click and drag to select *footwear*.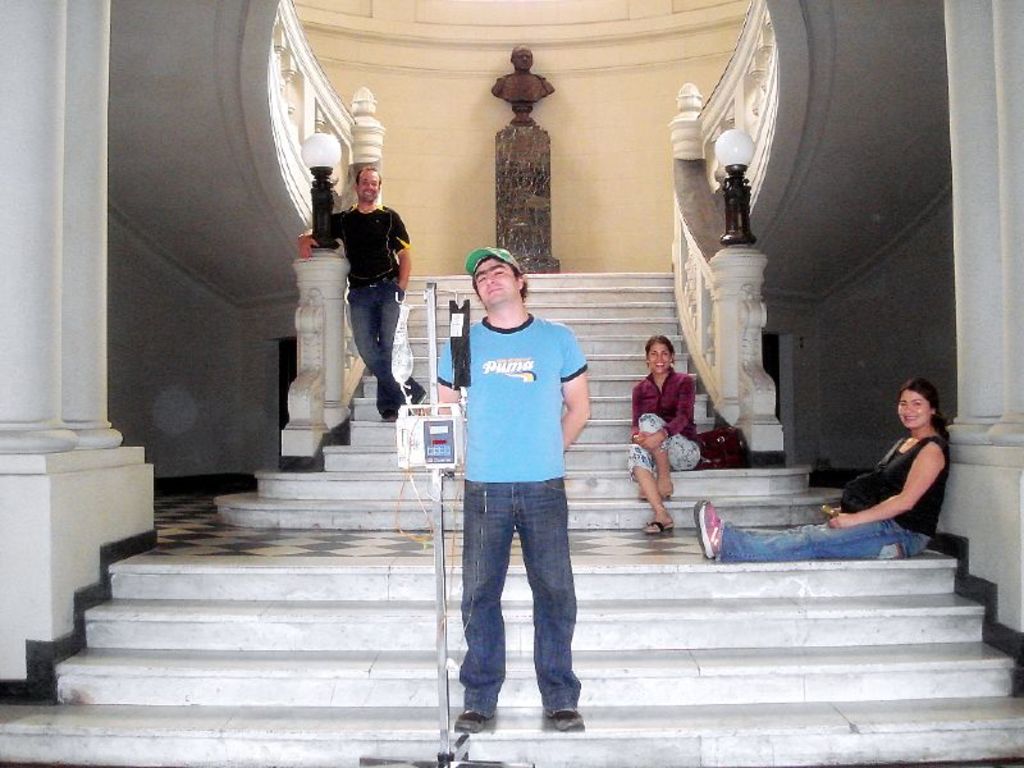
Selection: [left=408, top=379, right=425, bottom=406].
